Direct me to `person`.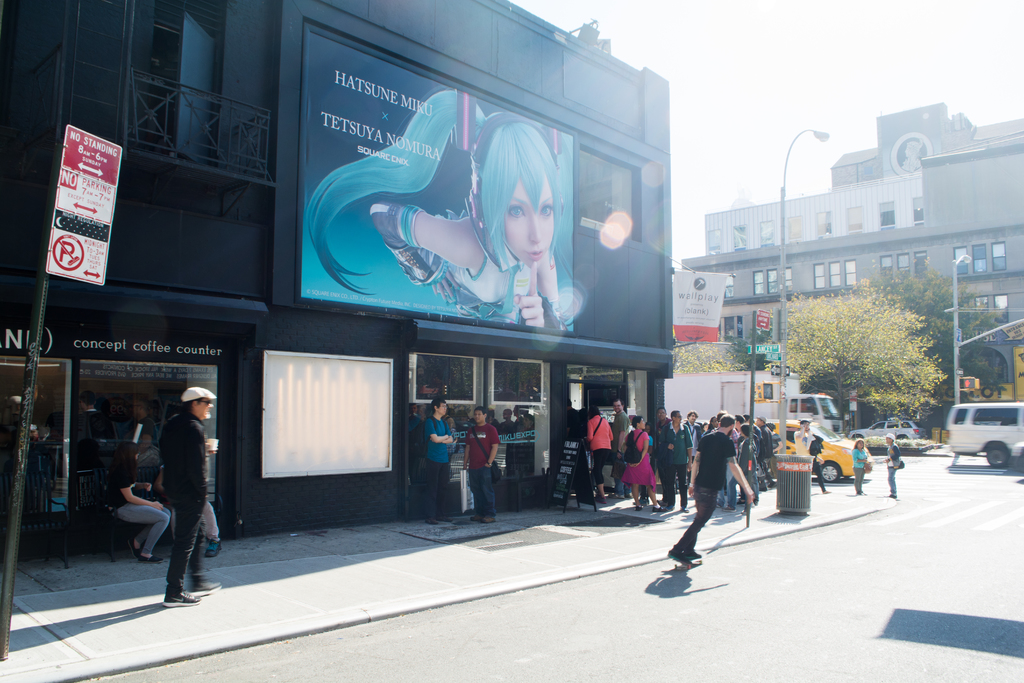
Direction: (710,414,719,504).
